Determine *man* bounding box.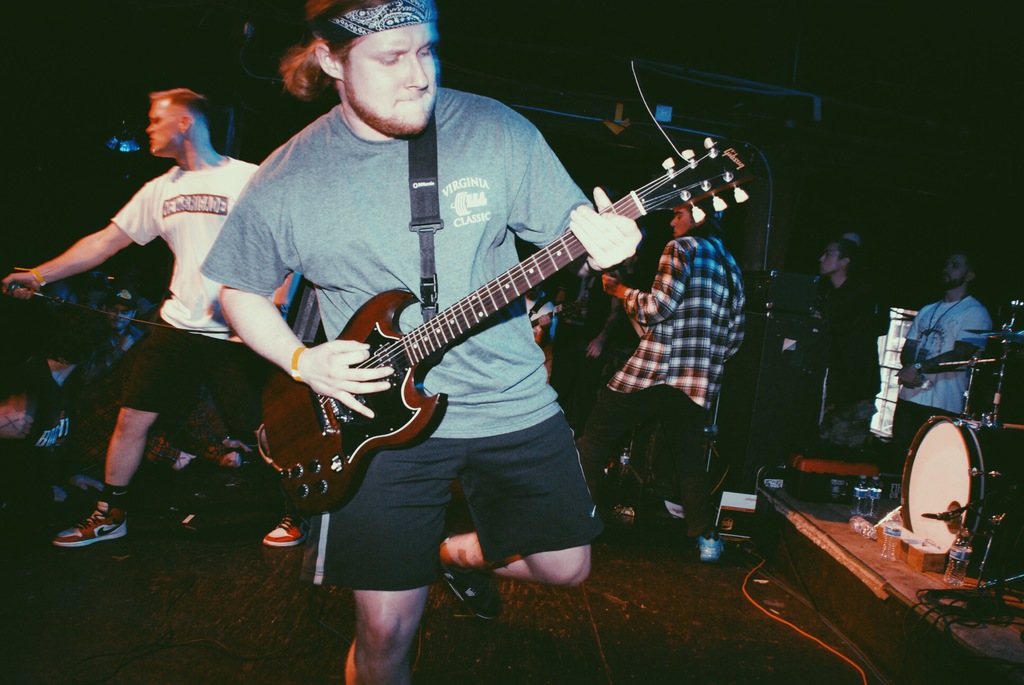
Determined: box(819, 239, 881, 445).
